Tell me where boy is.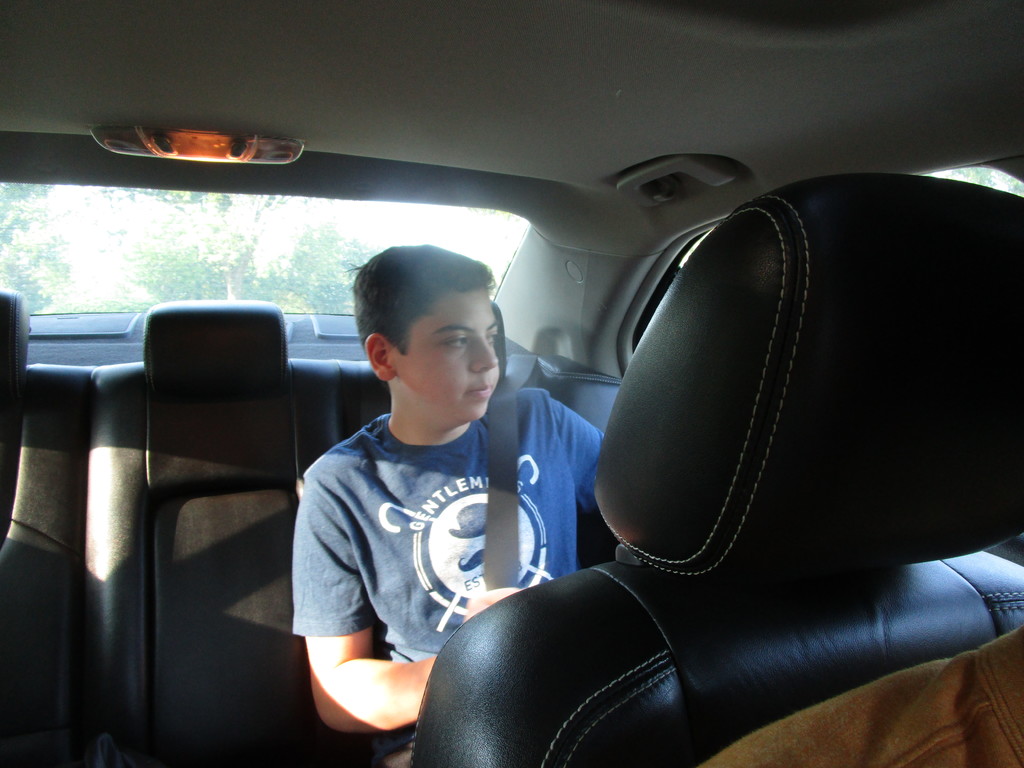
boy is at <region>286, 246, 607, 741</region>.
